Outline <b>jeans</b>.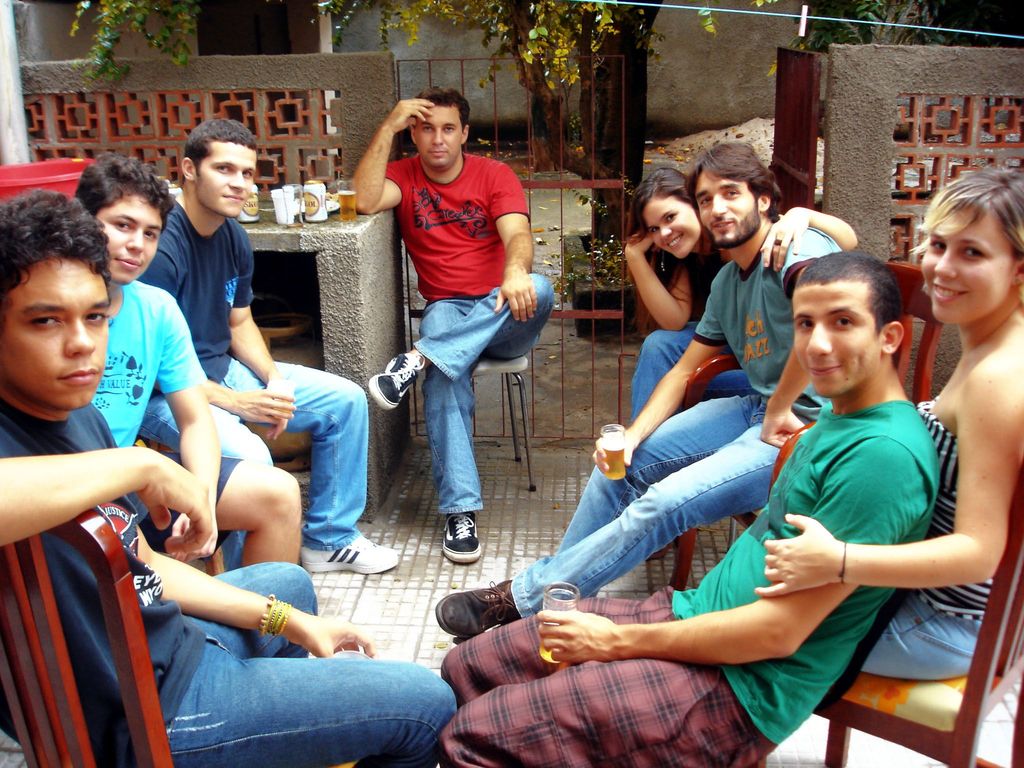
Outline: <bbox>630, 316, 747, 425</bbox>.
